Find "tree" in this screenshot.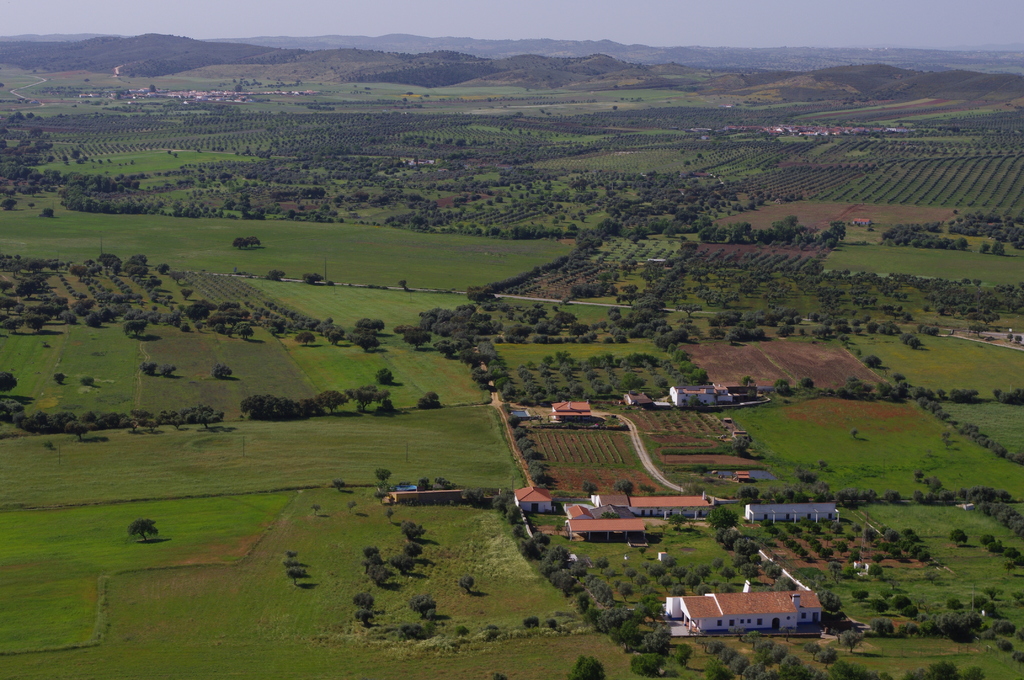
The bounding box for "tree" is (x1=884, y1=490, x2=904, y2=505).
